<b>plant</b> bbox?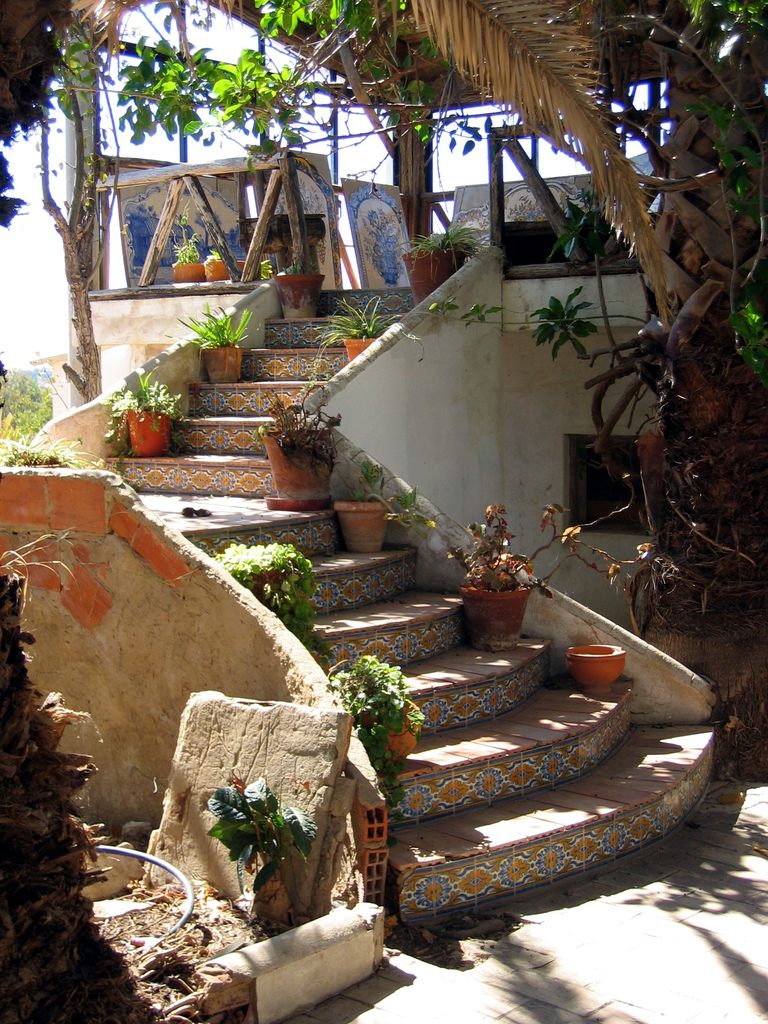
bbox=(348, 456, 442, 533)
